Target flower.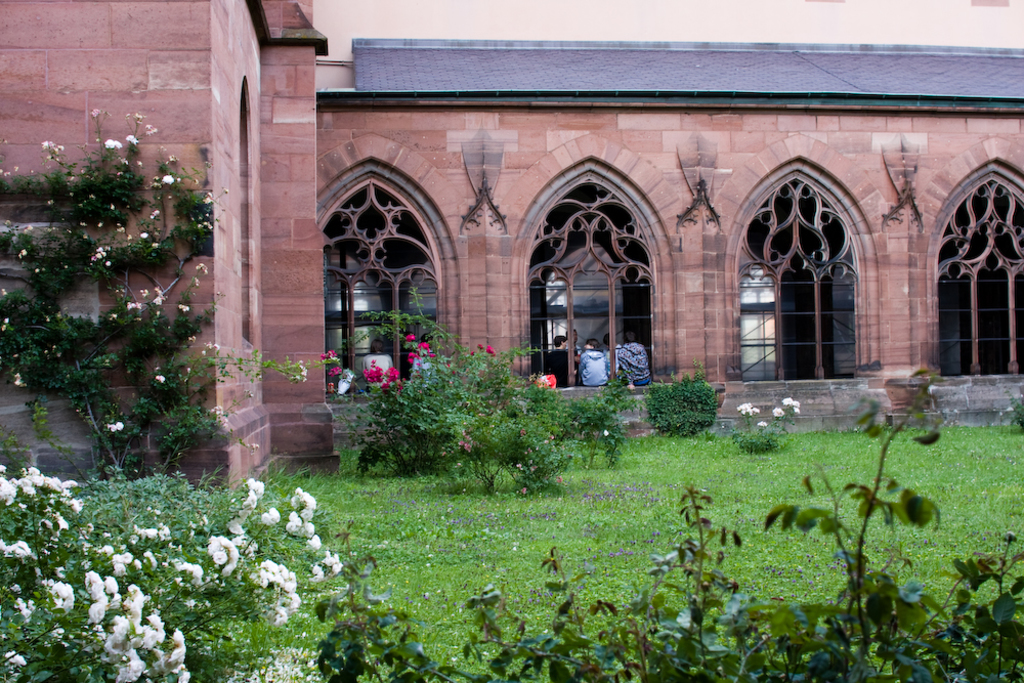
Target region: Rect(109, 415, 123, 436).
